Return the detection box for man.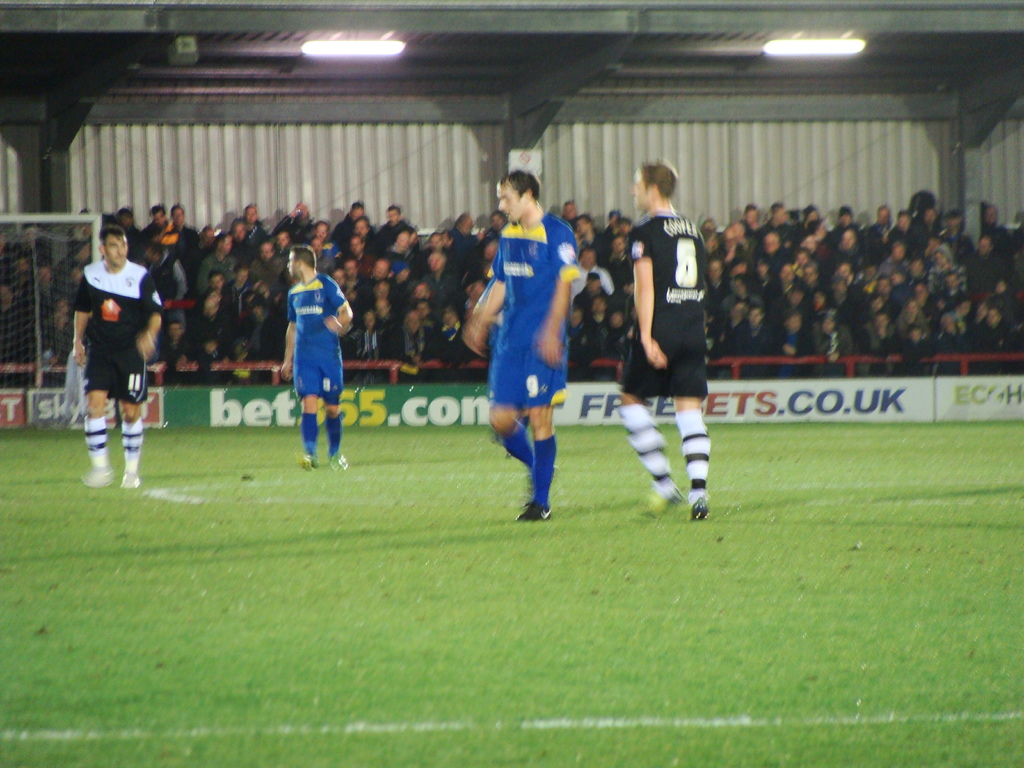
l=278, t=244, r=356, b=474.
